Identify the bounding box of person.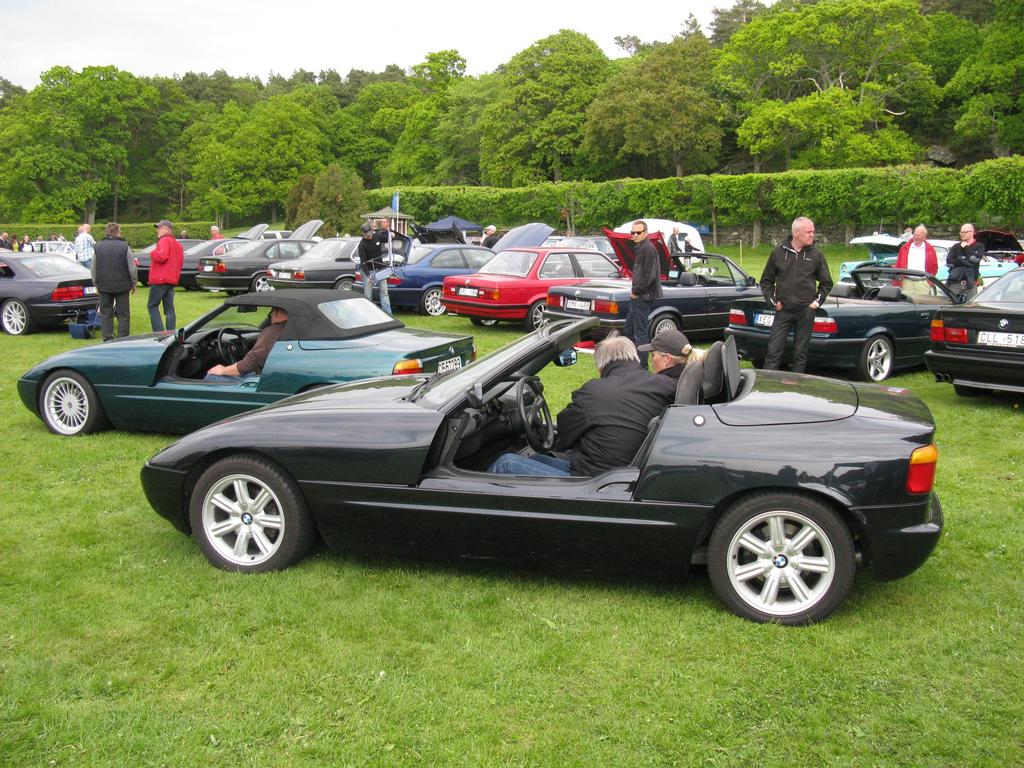
<bbox>35, 236, 47, 254</bbox>.
